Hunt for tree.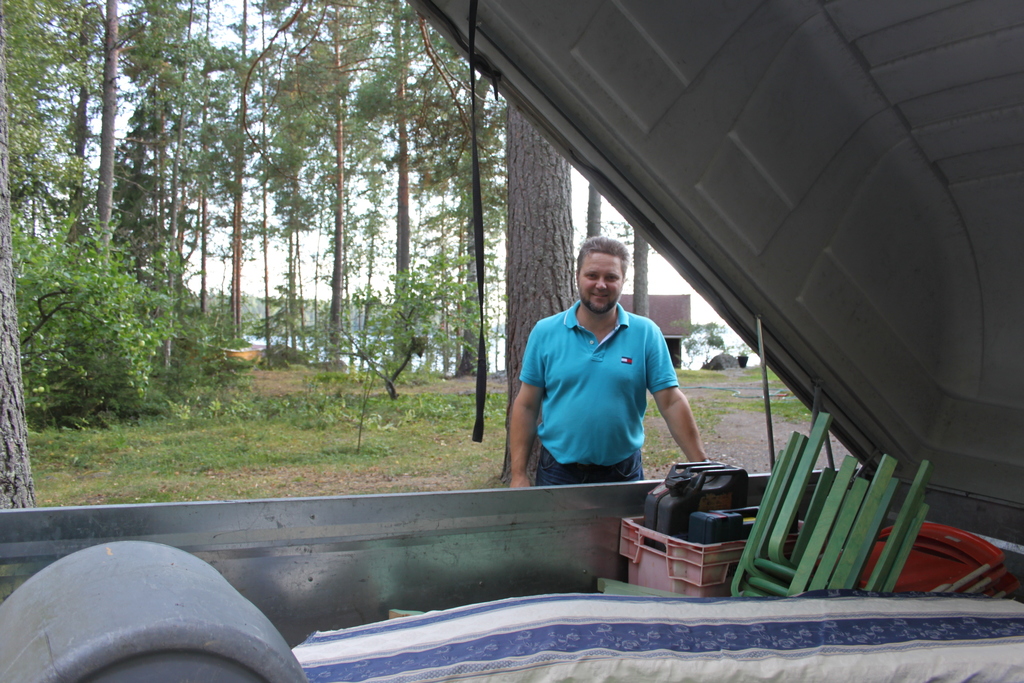
Hunted down at <region>497, 103, 577, 485</region>.
